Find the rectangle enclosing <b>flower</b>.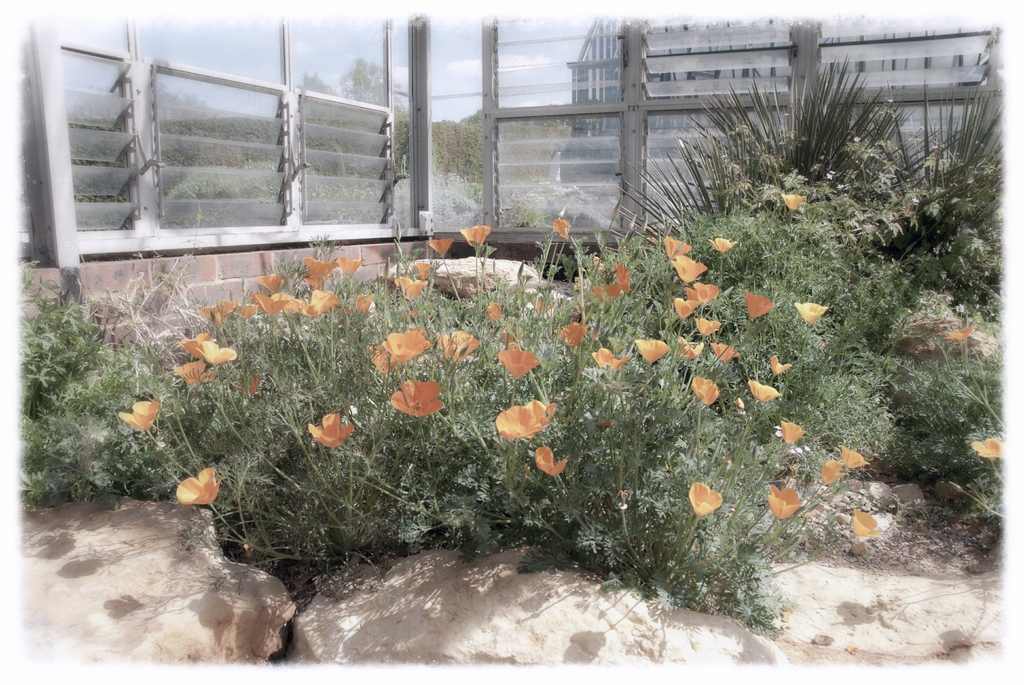
(left=697, top=278, right=717, bottom=302).
